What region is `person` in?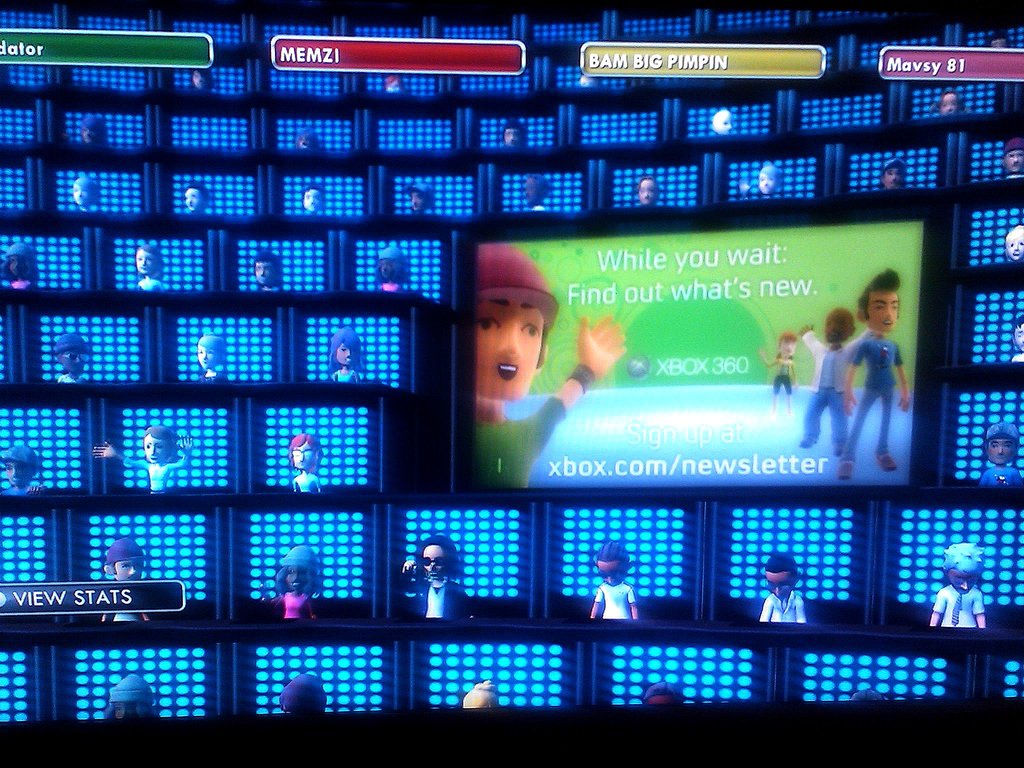
{"left": 91, "top": 424, "right": 191, "bottom": 495}.
